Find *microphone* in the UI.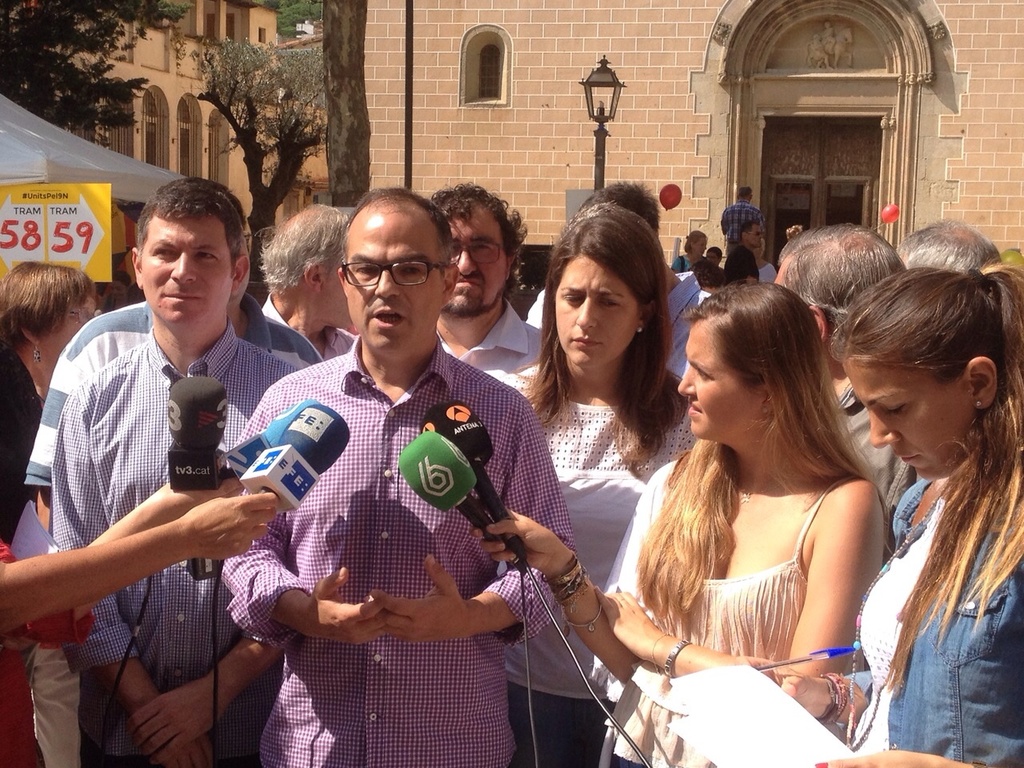
UI element at box=[165, 375, 233, 582].
